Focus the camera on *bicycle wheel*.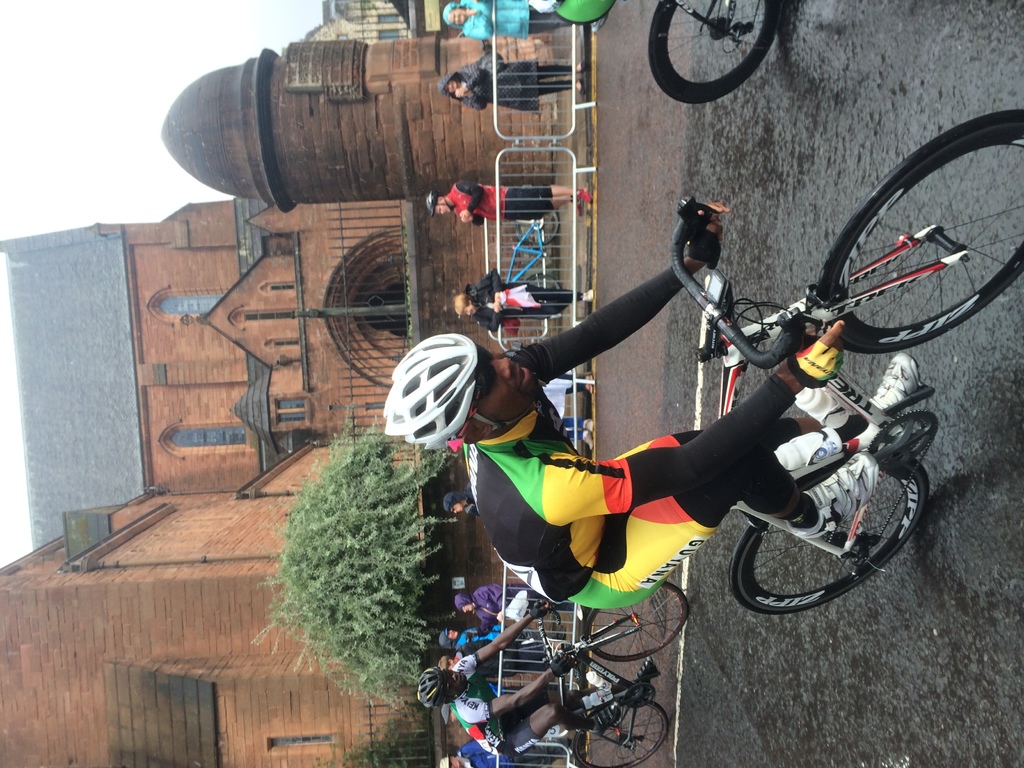
Focus region: <box>724,446,932,618</box>.
